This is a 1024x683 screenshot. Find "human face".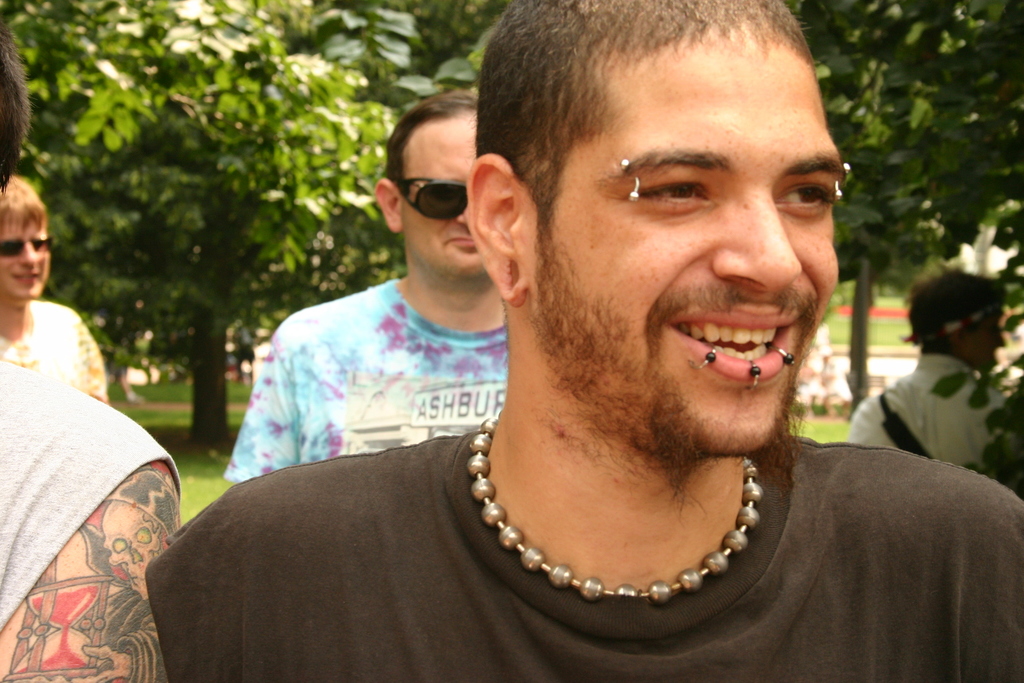
Bounding box: bbox=[396, 111, 495, 281].
